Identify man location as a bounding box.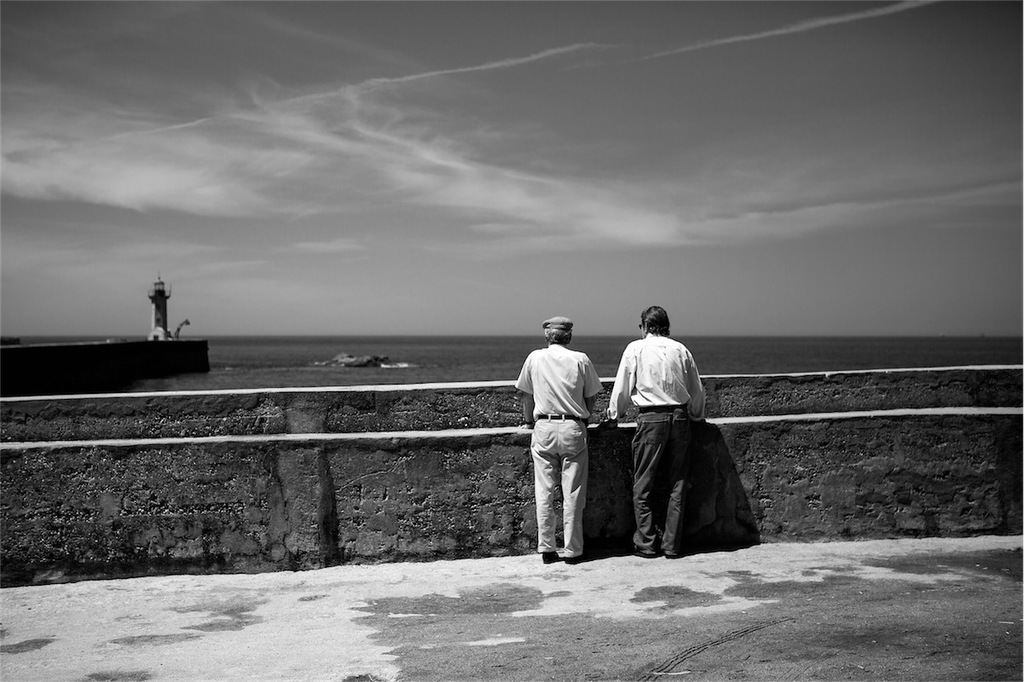
<box>521,318,607,575</box>.
